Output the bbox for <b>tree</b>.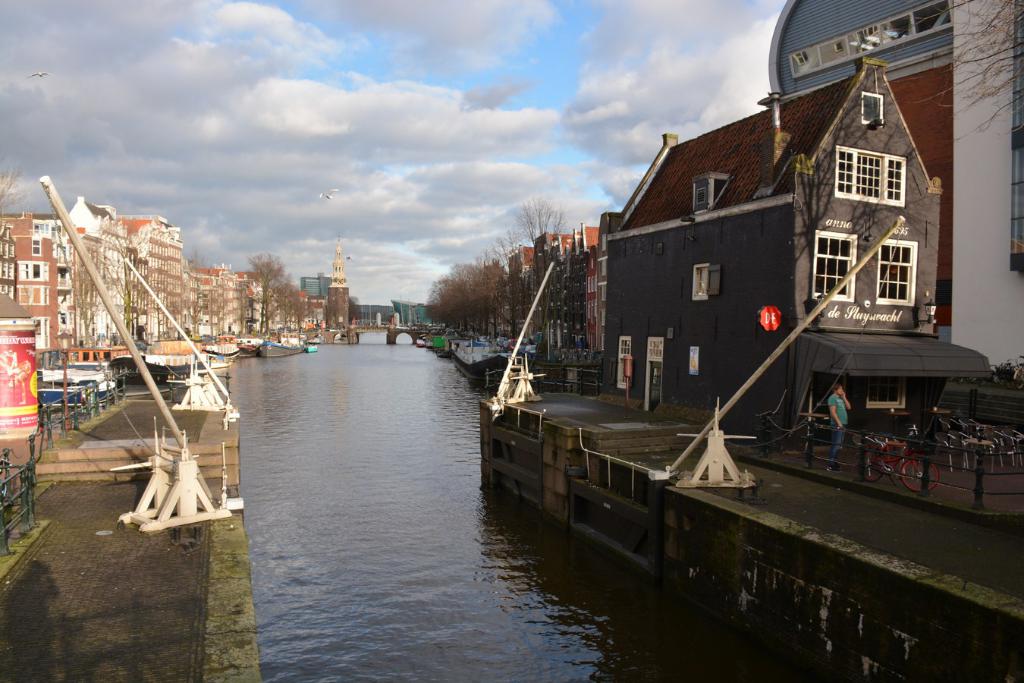
detection(420, 247, 504, 344).
